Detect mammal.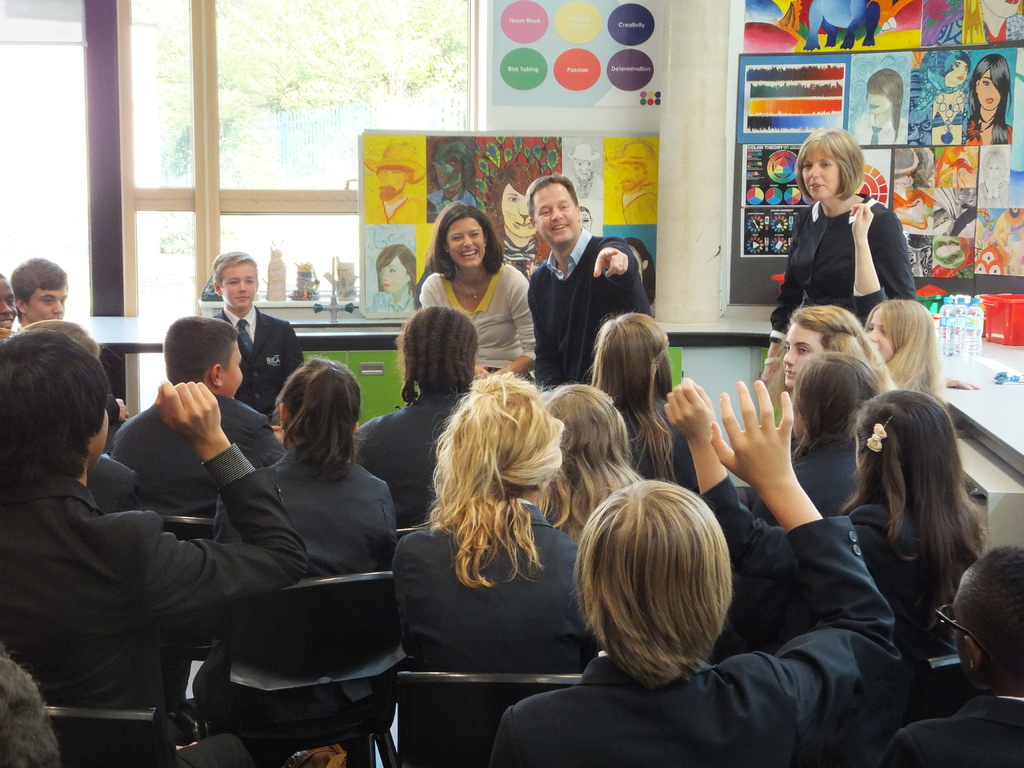
Detected at [x1=413, y1=204, x2=535, y2=378].
